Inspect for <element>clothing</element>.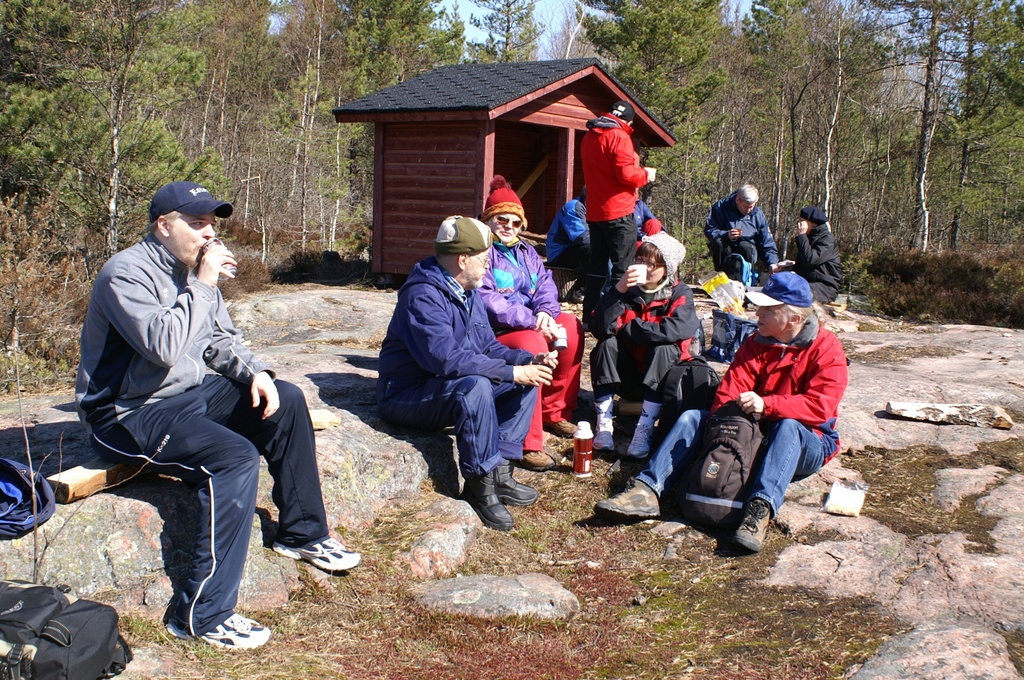
Inspection: bbox=(469, 230, 584, 448).
